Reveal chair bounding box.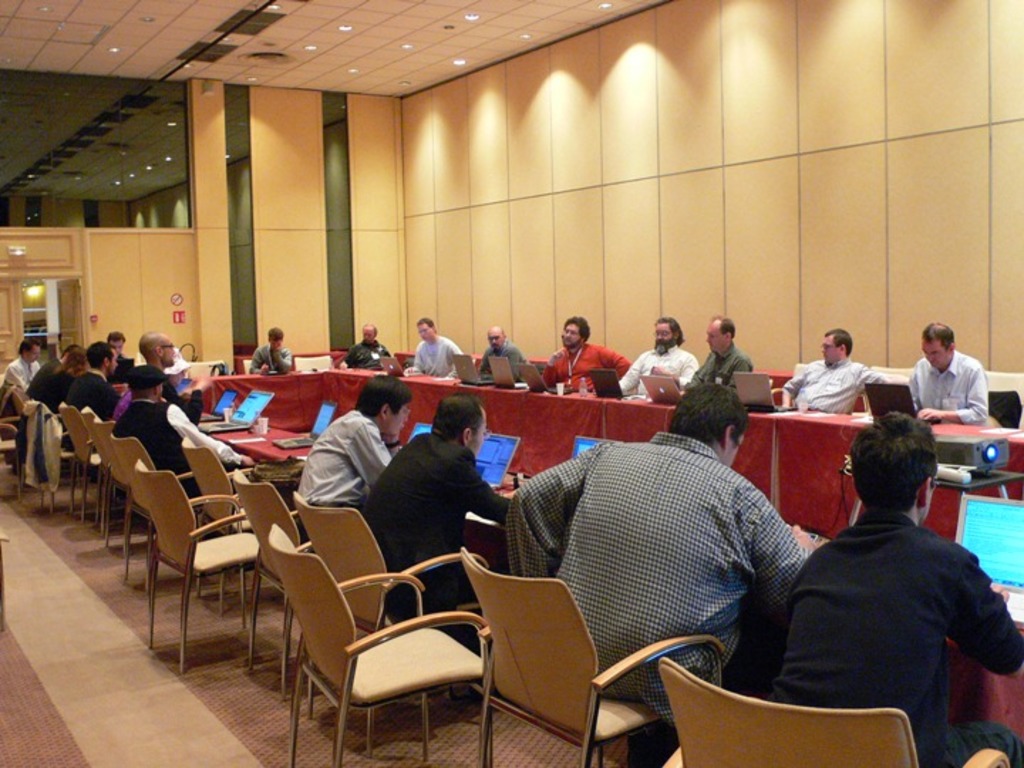
Revealed: locate(58, 404, 104, 526).
